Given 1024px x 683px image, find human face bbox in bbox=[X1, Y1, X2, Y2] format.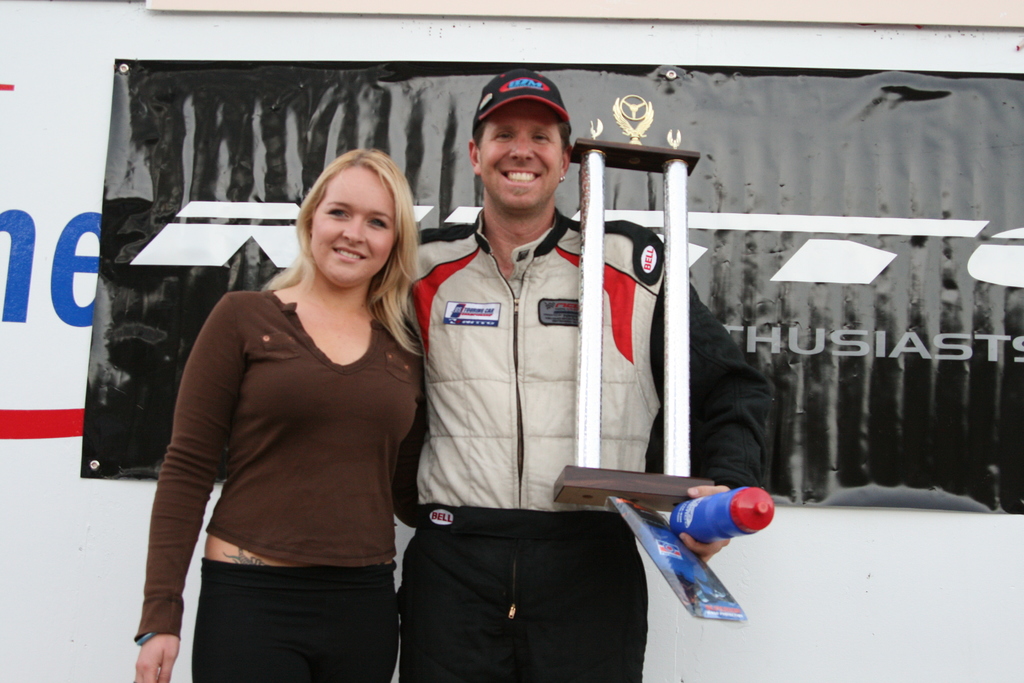
bbox=[307, 165, 398, 288].
